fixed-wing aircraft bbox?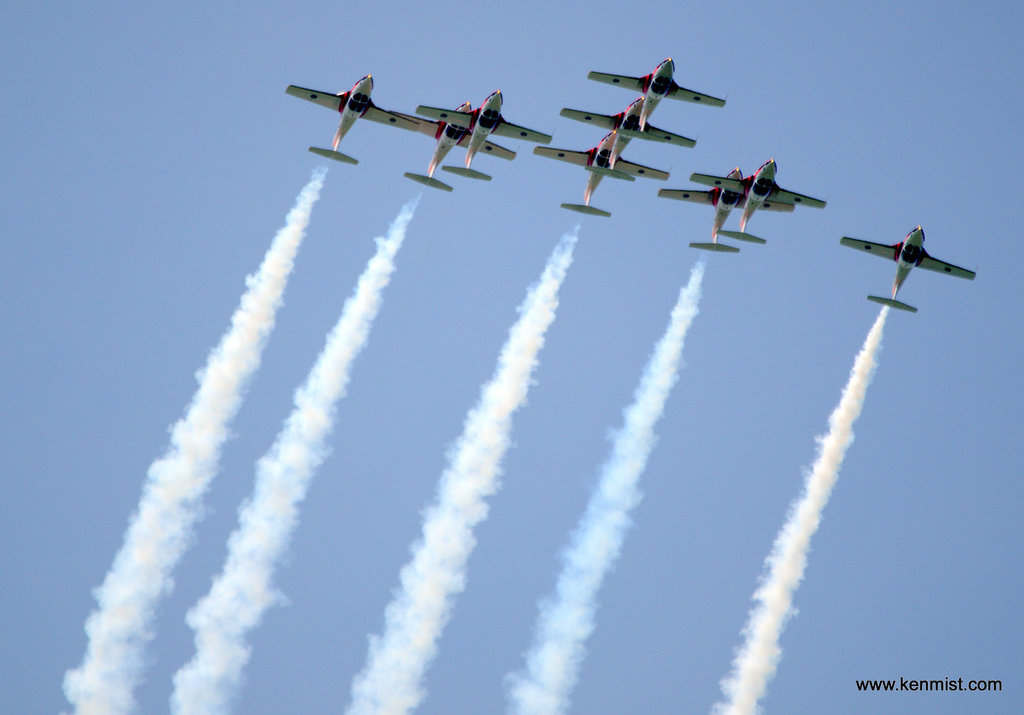
(x1=287, y1=76, x2=414, y2=167)
